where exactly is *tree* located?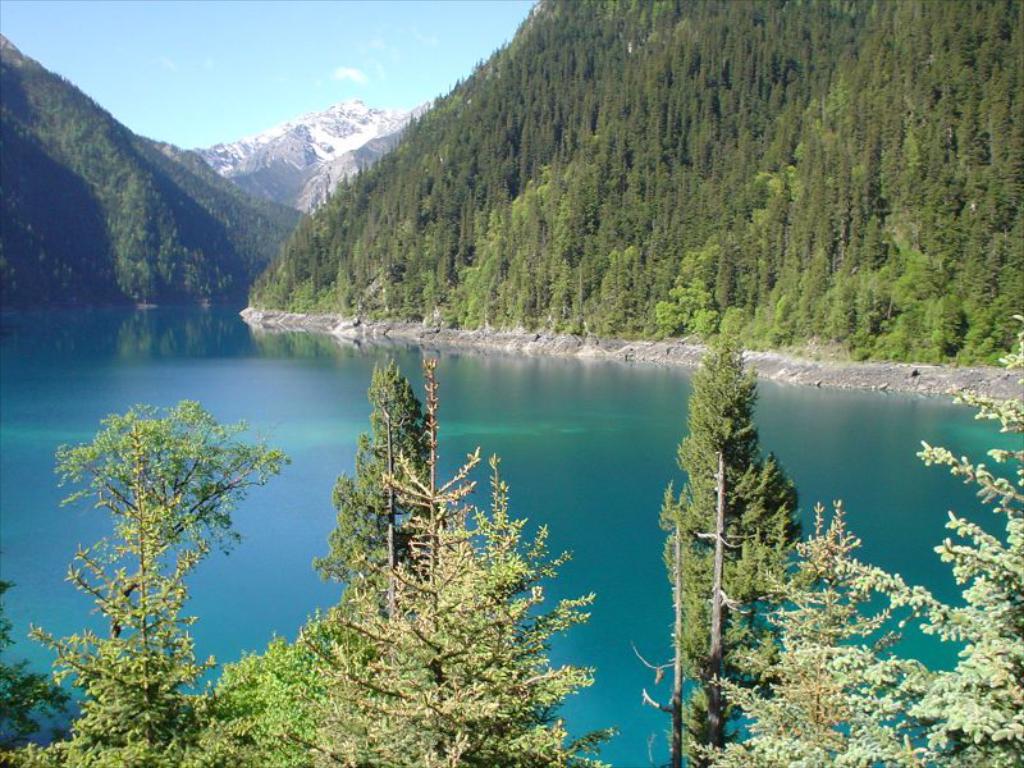
Its bounding box is [x1=658, y1=298, x2=814, y2=717].
